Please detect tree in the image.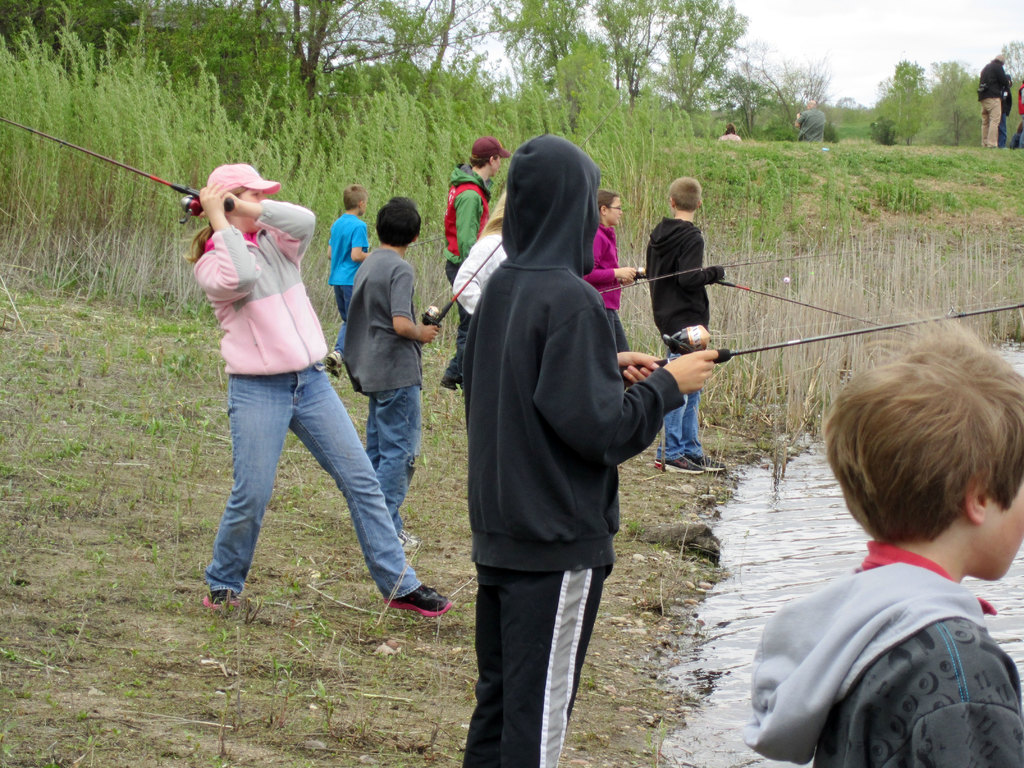
x1=657, y1=0, x2=769, y2=117.
